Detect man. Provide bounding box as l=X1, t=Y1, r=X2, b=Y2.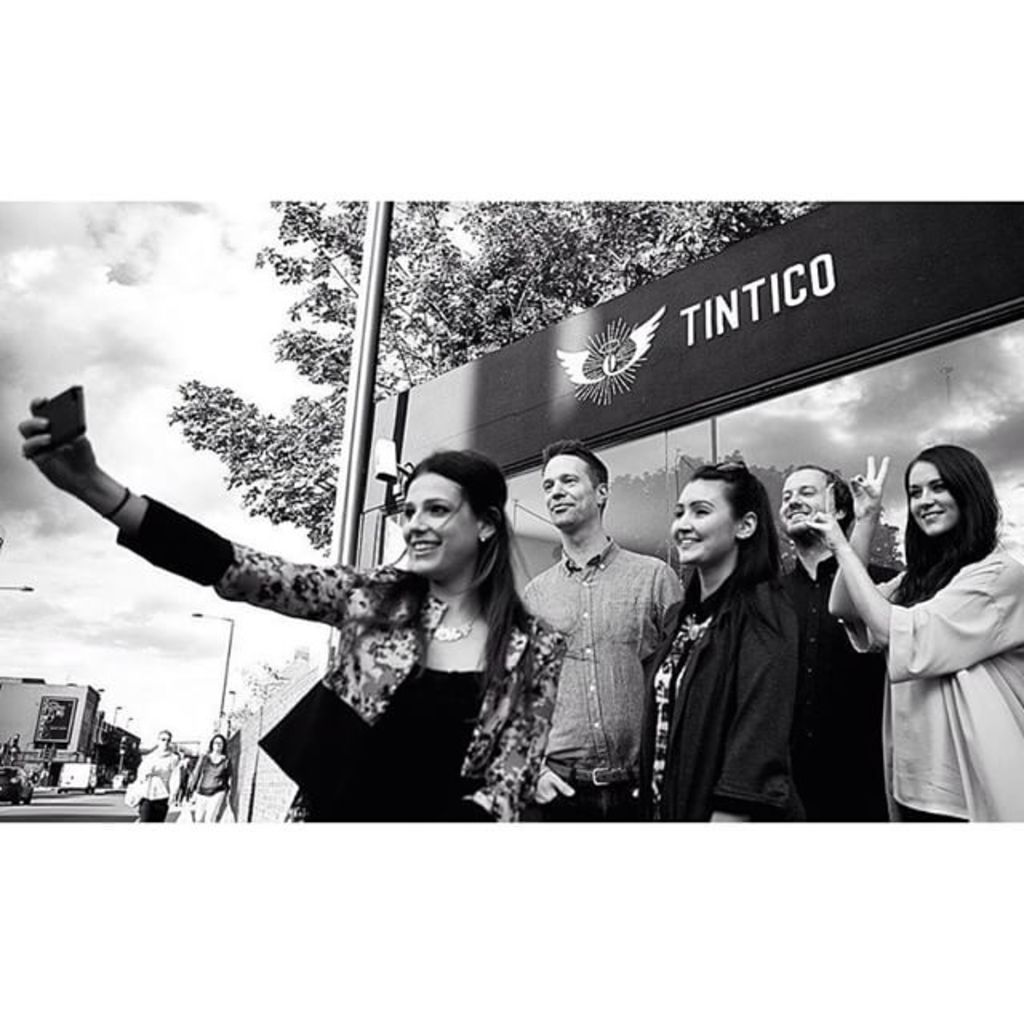
l=530, t=443, r=677, b=808.
